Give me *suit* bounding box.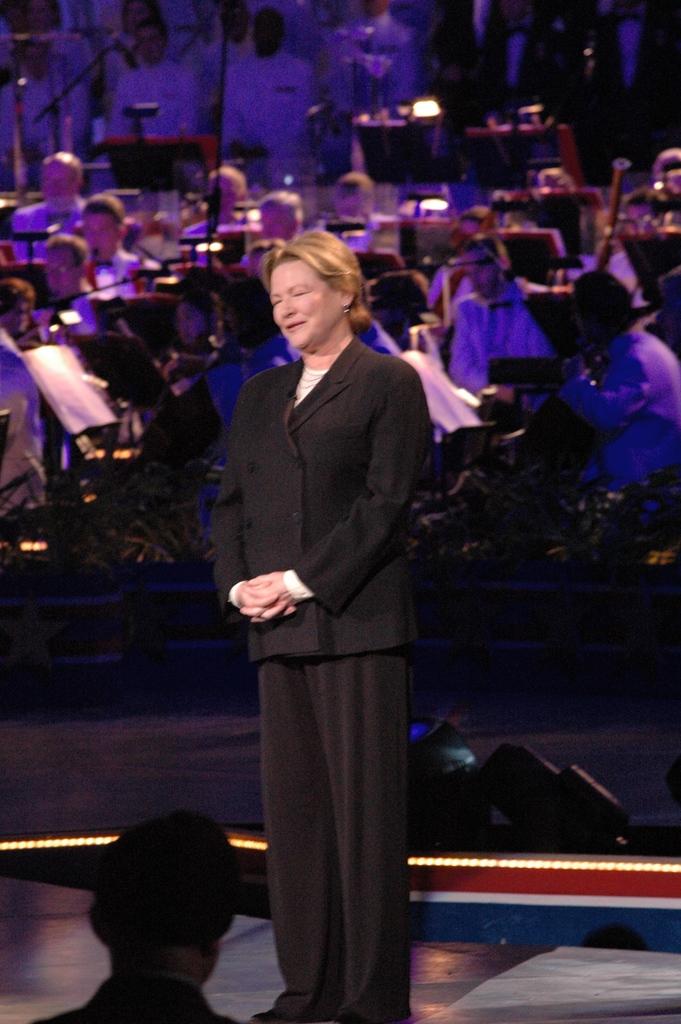
(x1=208, y1=243, x2=439, y2=1018).
